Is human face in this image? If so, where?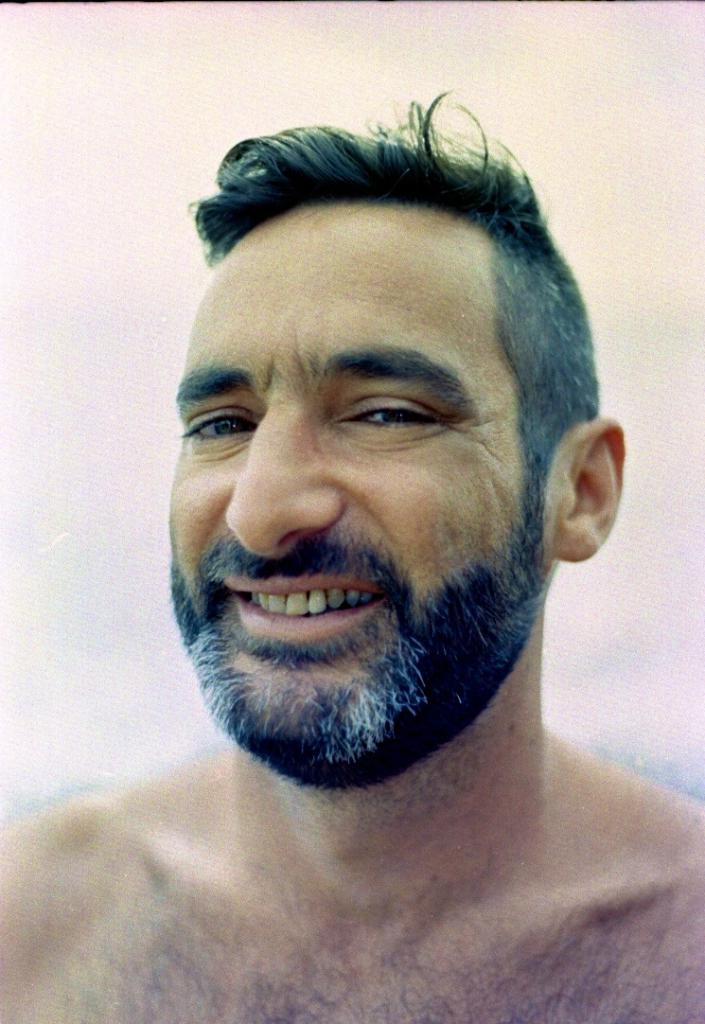
Yes, at 158/207/542/765.
